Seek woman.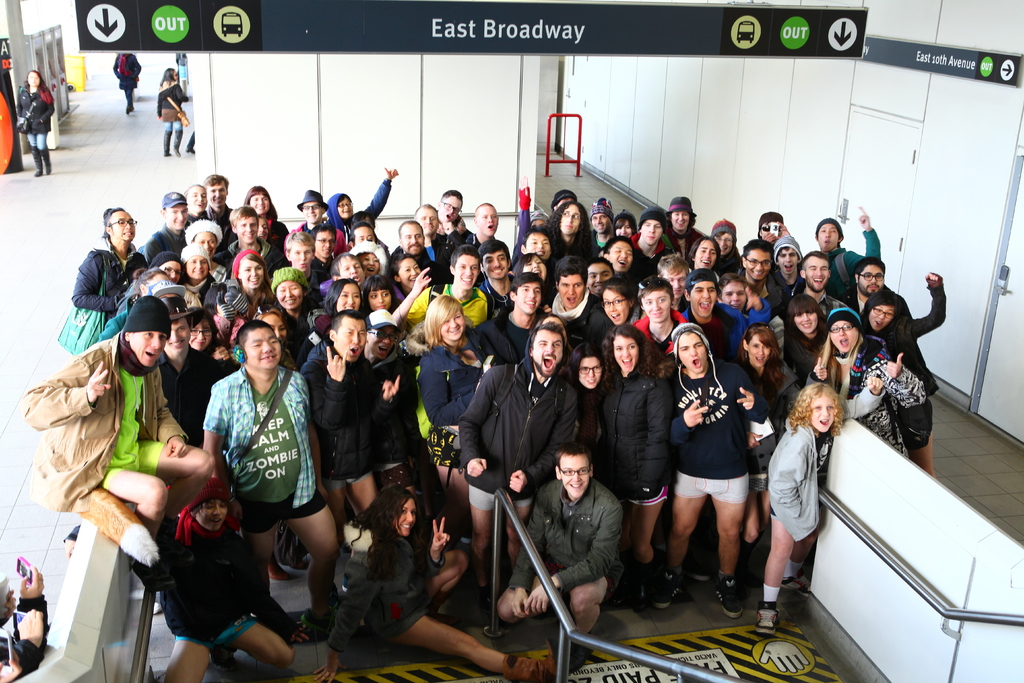
BBox(180, 243, 216, 306).
